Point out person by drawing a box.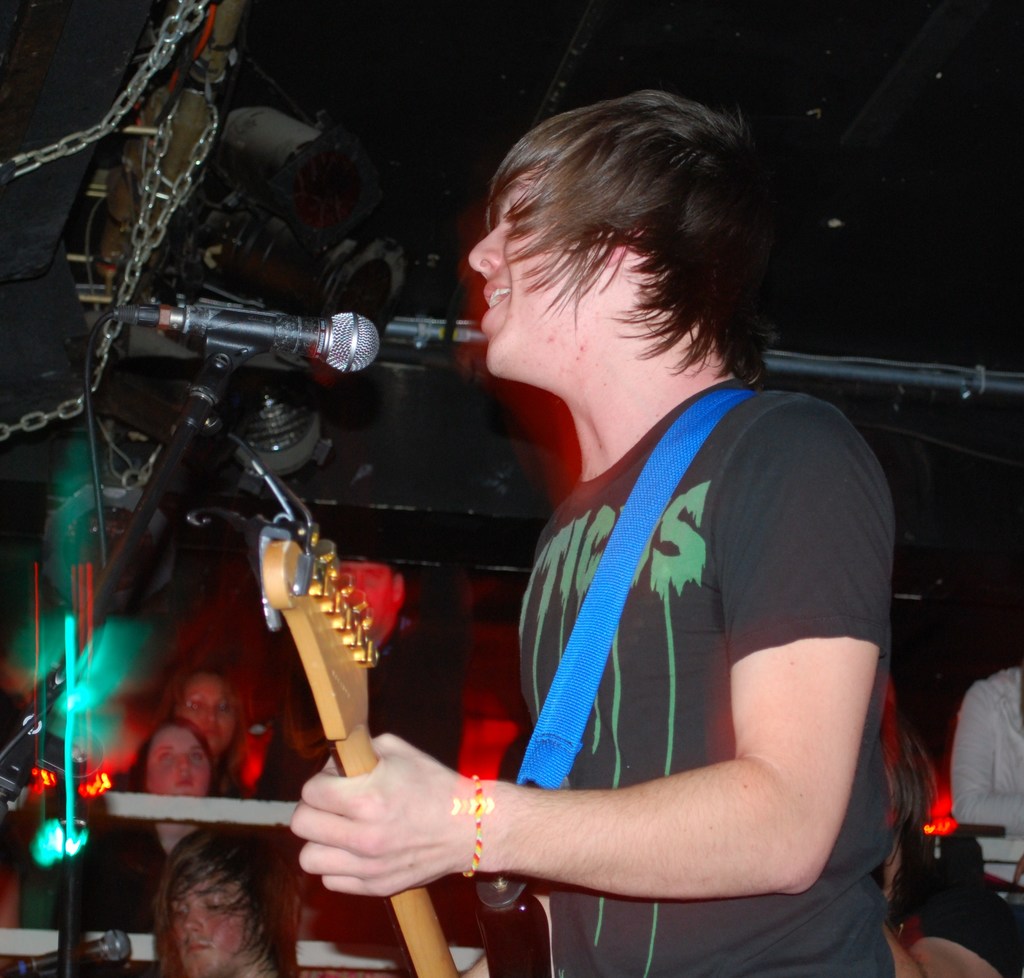
left=155, top=666, right=244, bottom=800.
